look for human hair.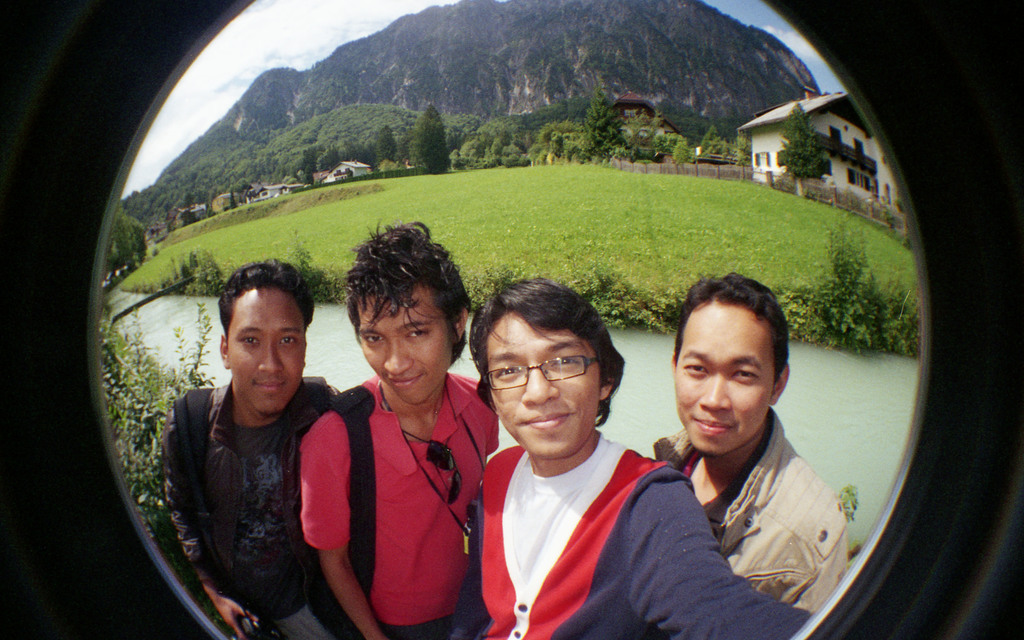
Found: crop(218, 253, 317, 332).
